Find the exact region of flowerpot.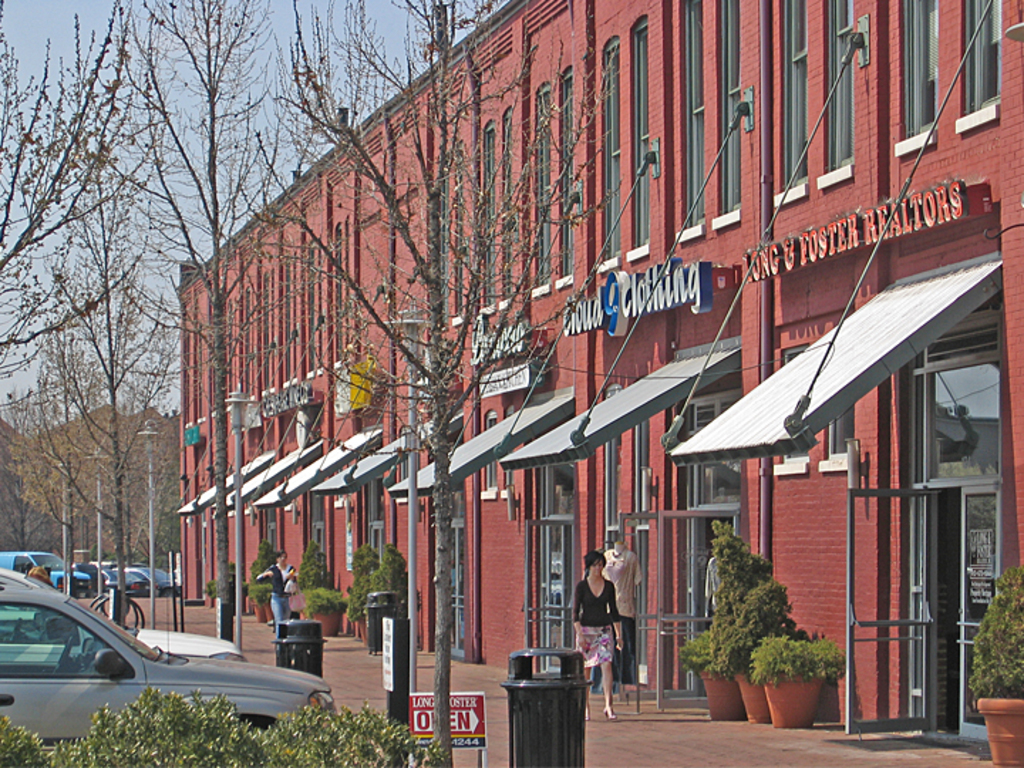
Exact region: 761/674/823/731.
